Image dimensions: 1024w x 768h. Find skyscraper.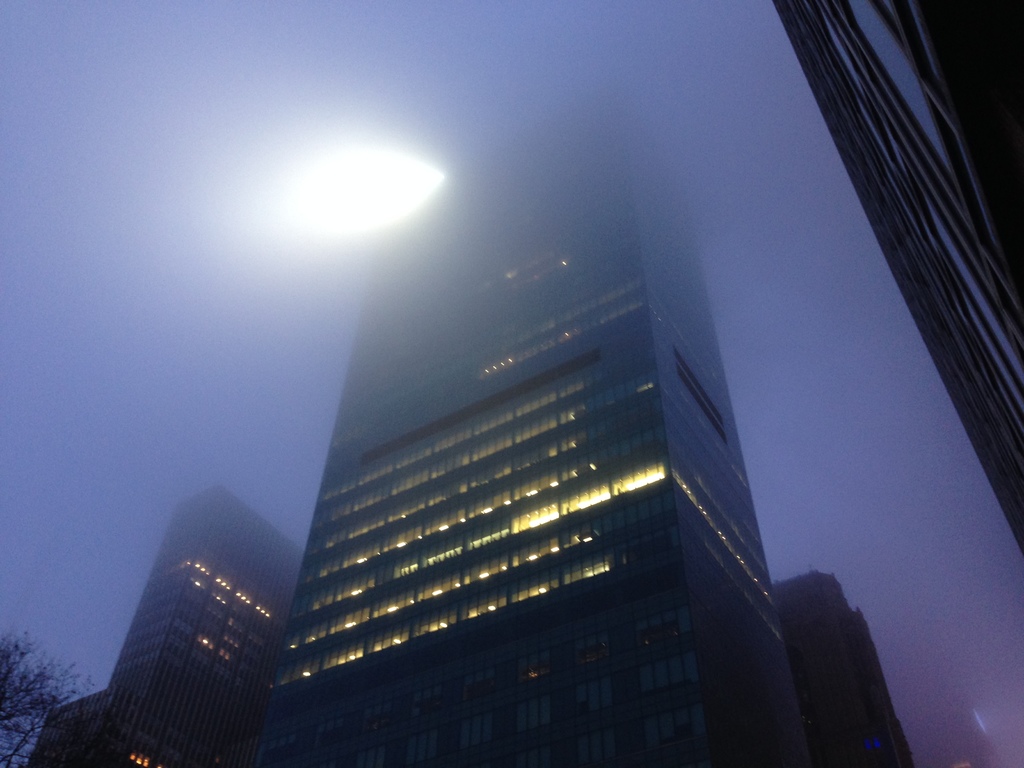
{"left": 255, "top": 92, "right": 826, "bottom": 767}.
